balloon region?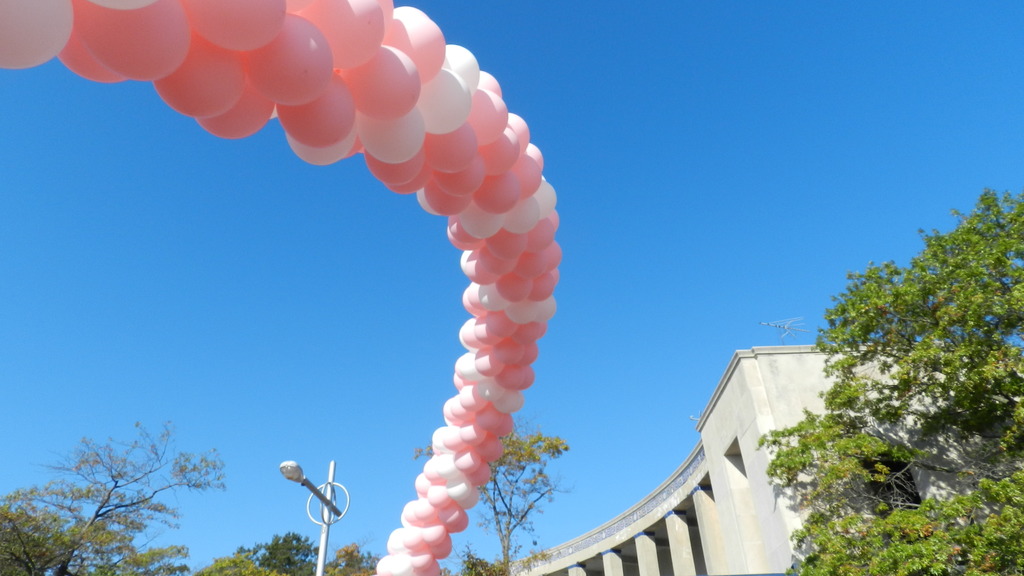
489,387,519,413
